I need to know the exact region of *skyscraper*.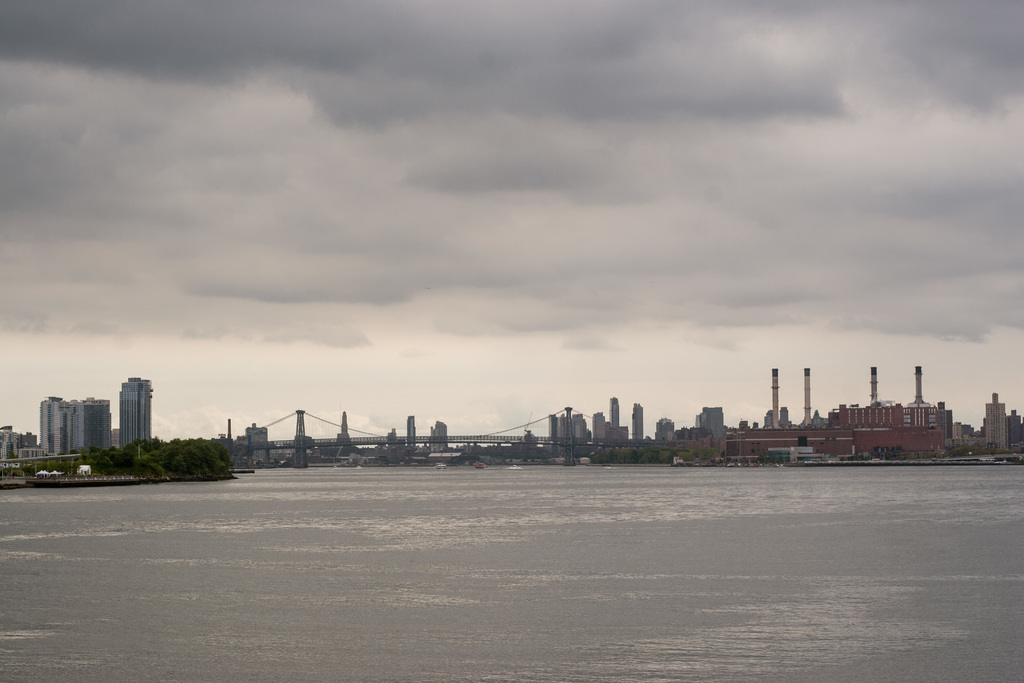
Region: (left=118, top=377, right=153, bottom=445).
